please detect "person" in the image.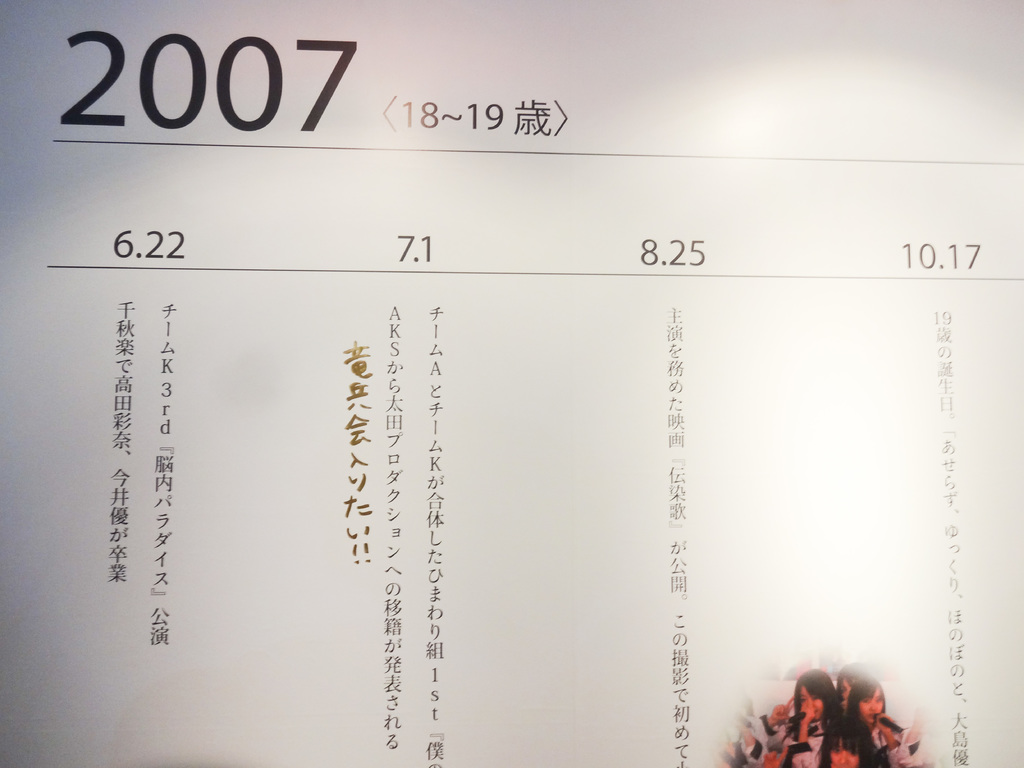
[742, 658, 936, 767].
